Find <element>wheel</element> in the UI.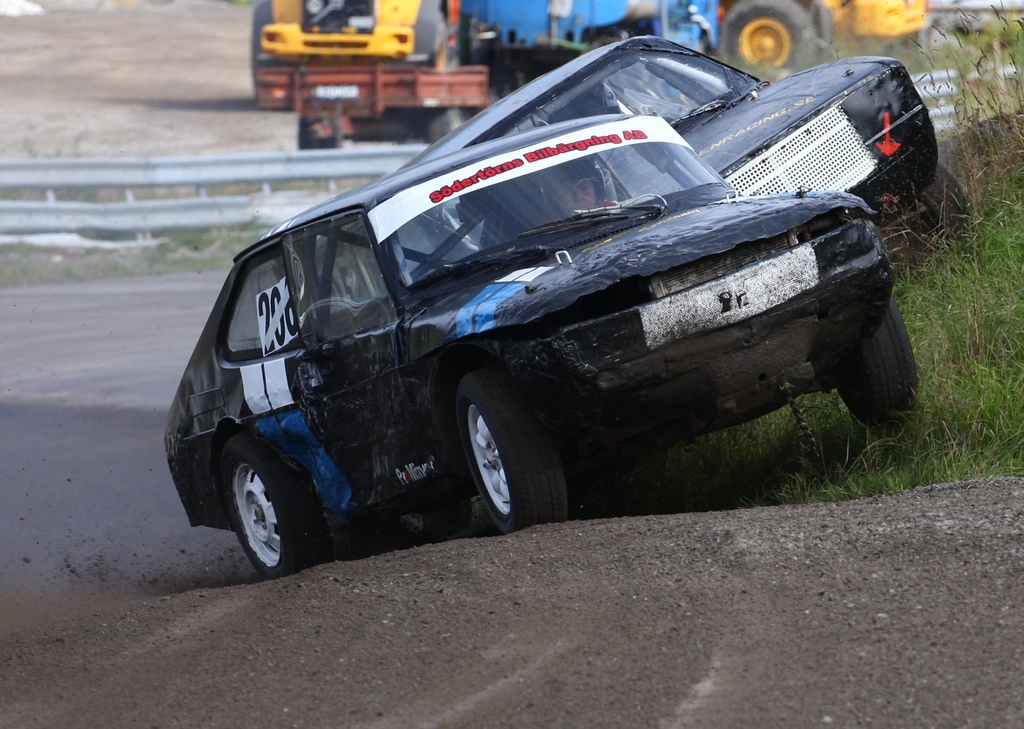
UI element at {"left": 837, "top": 292, "right": 922, "bottom": 425}.
